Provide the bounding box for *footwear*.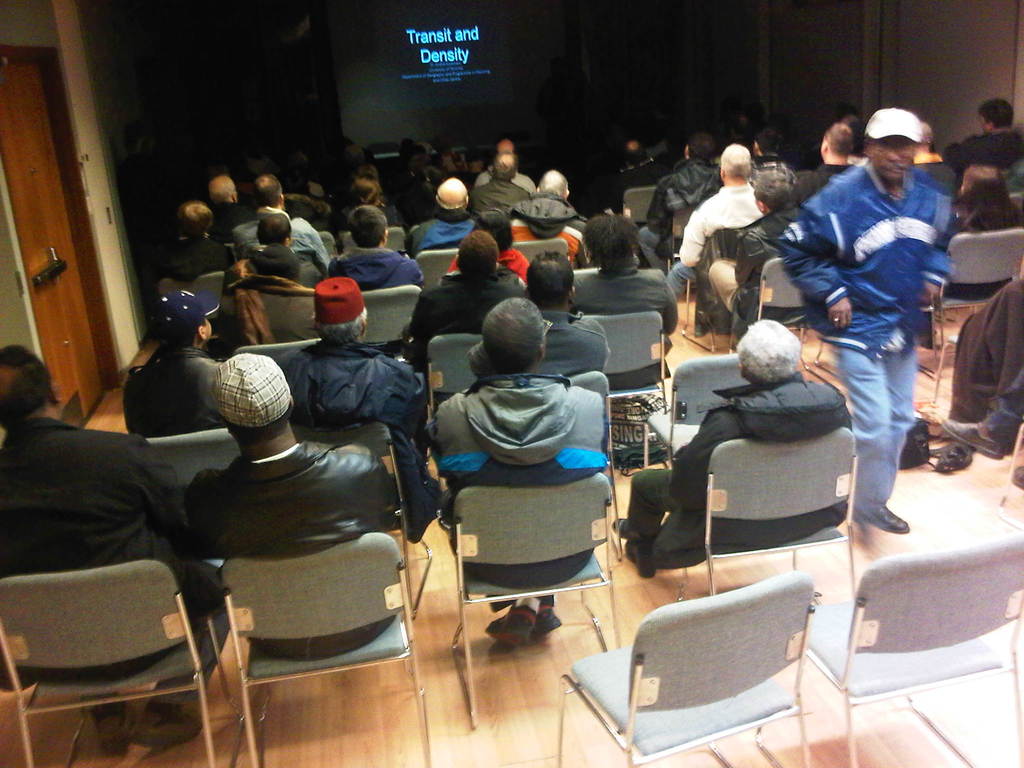
941,420,1002,460.
